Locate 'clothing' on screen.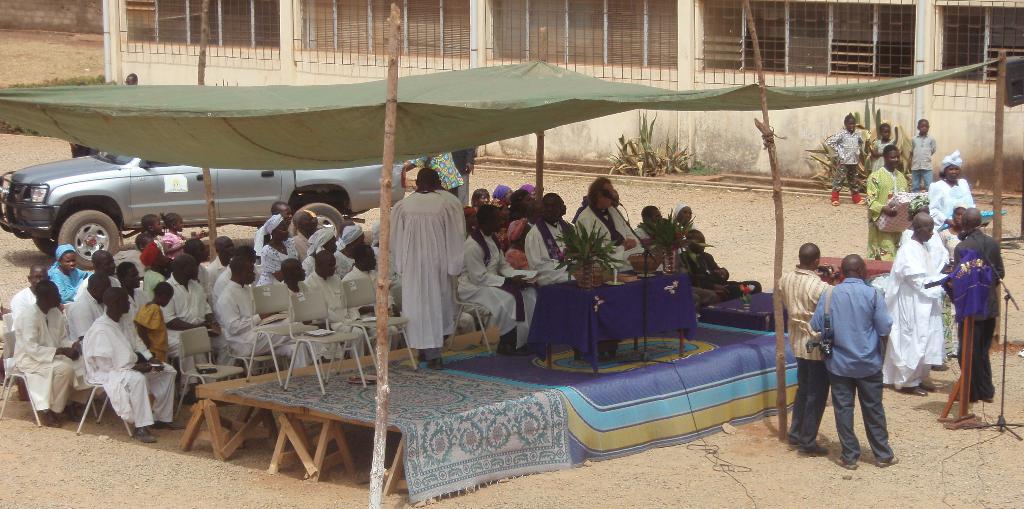
On screen at 862/160/909/263.
